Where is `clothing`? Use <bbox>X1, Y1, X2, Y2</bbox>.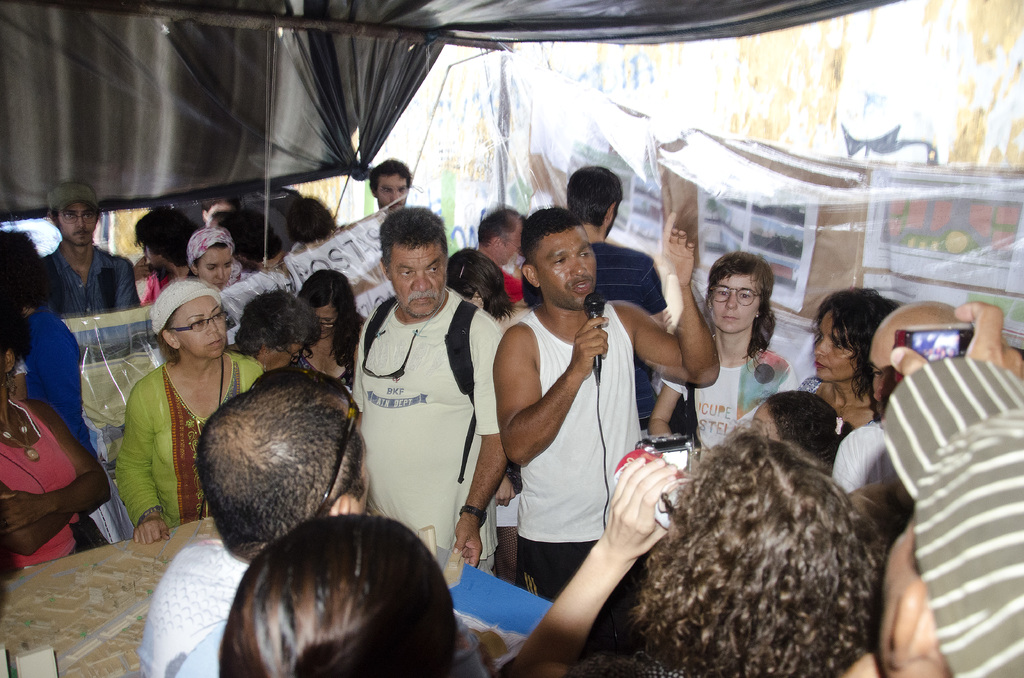
<bbox>0, 396, 94, 563</bbox>.
